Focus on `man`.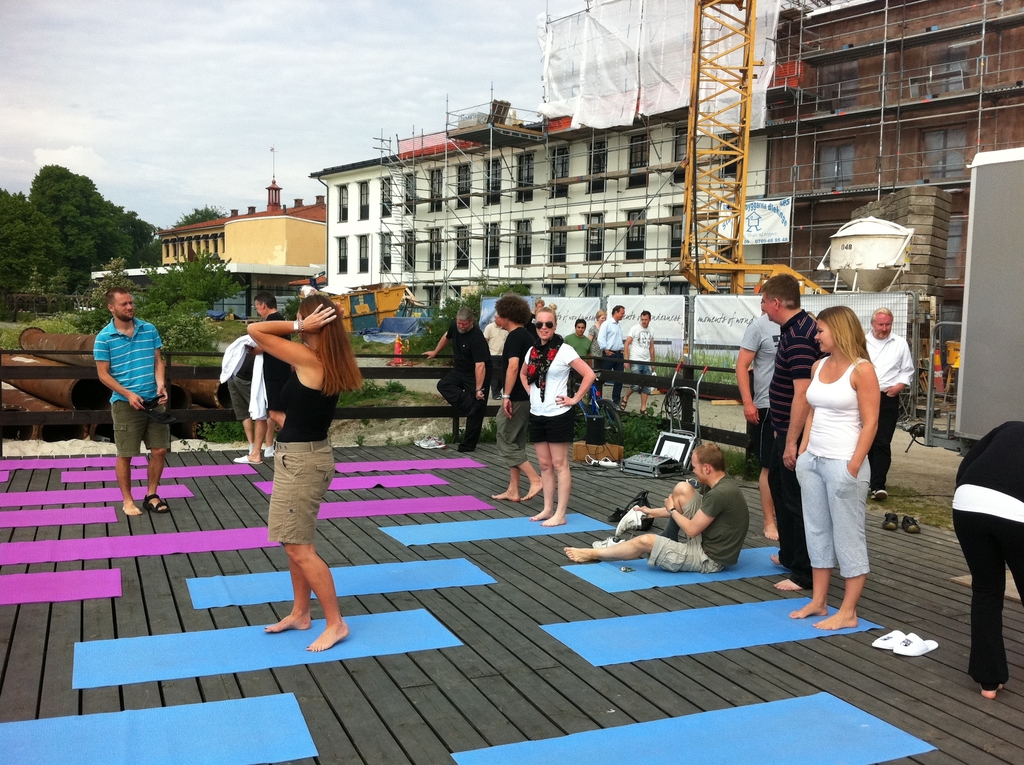
Focused at 598/304/624/405.
